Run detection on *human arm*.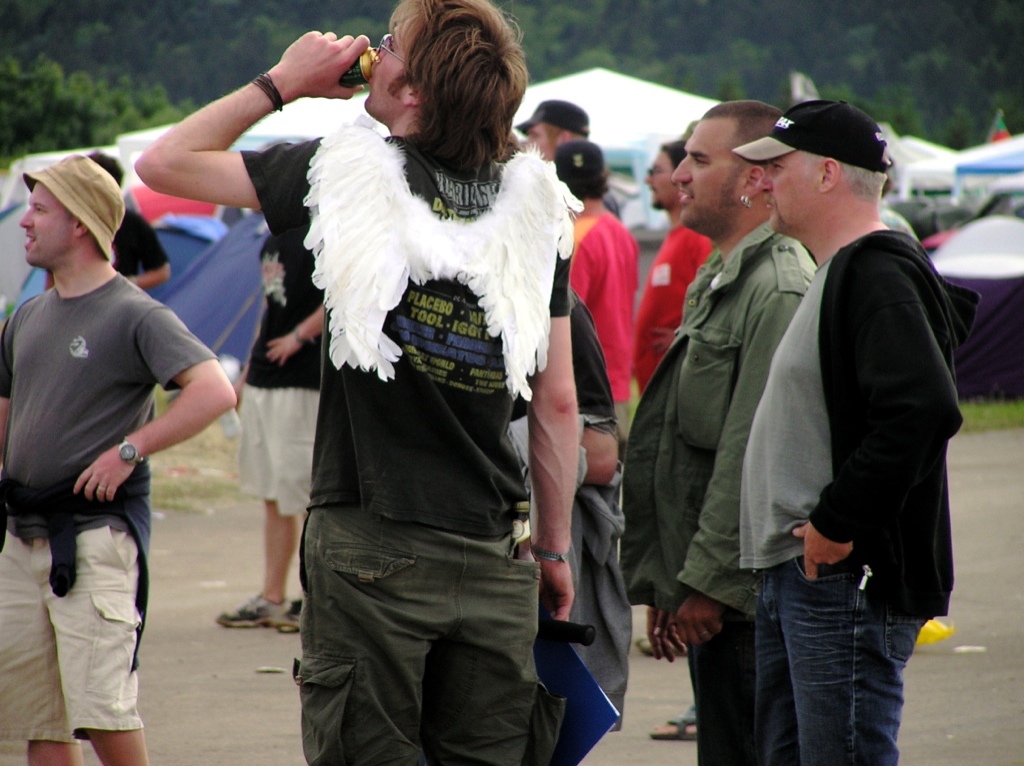
Result: 67,305,238,505.
